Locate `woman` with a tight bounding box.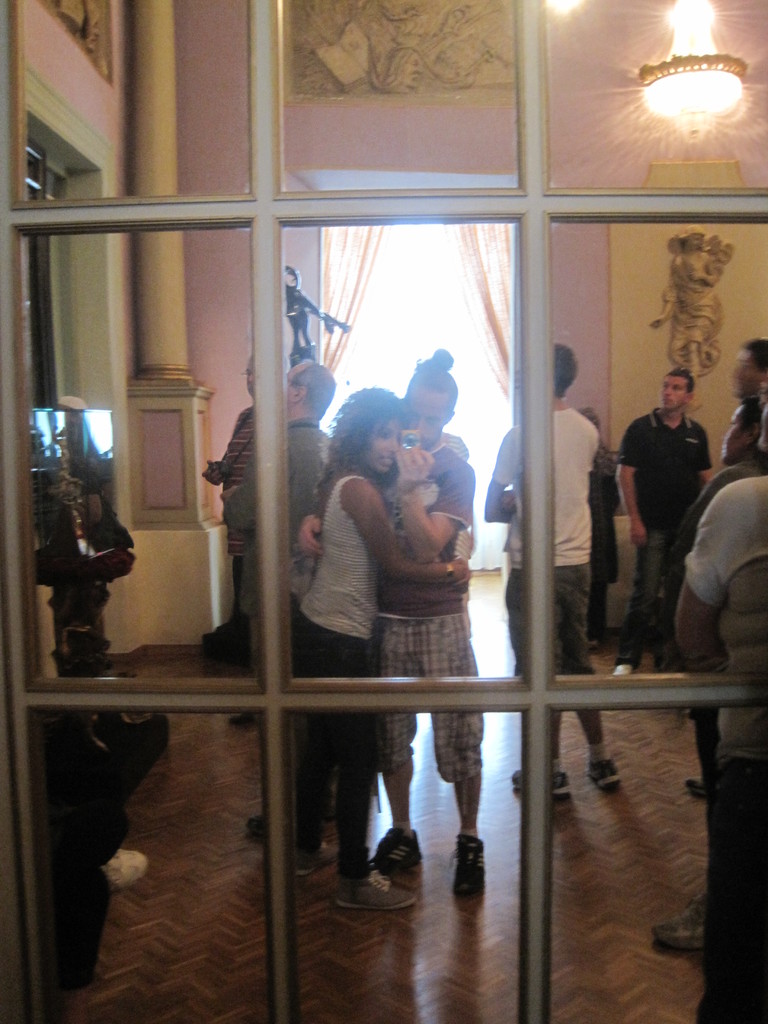
left=290, top=382, right=476, bottom=913.
